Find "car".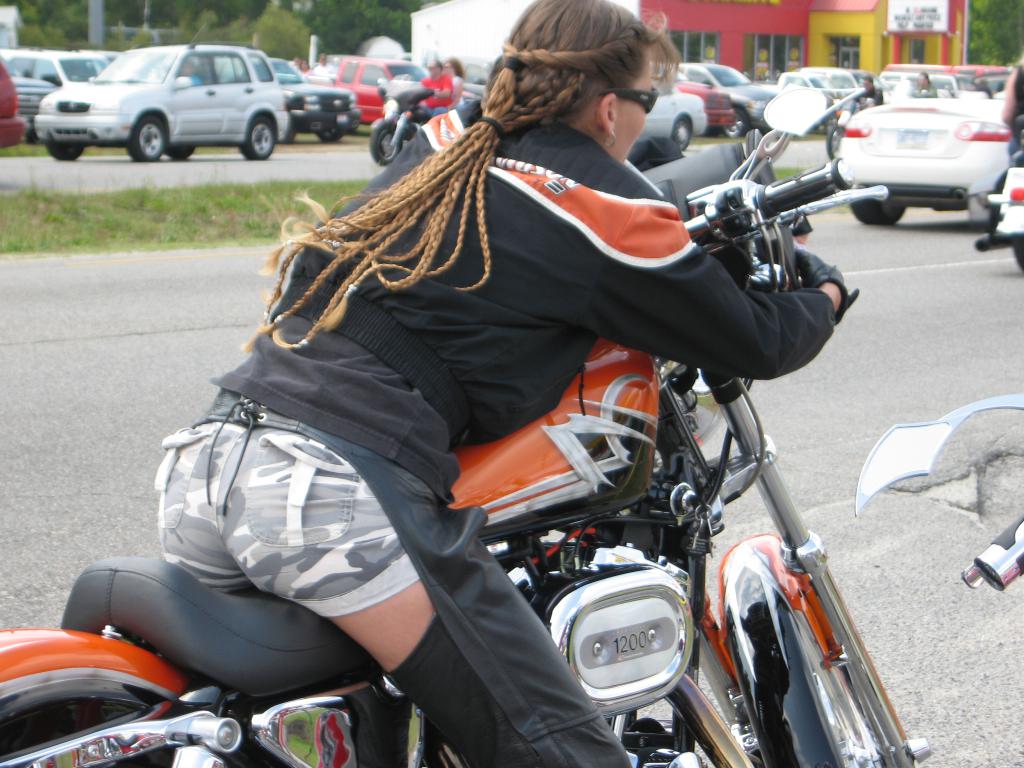
0 47 112 92.
